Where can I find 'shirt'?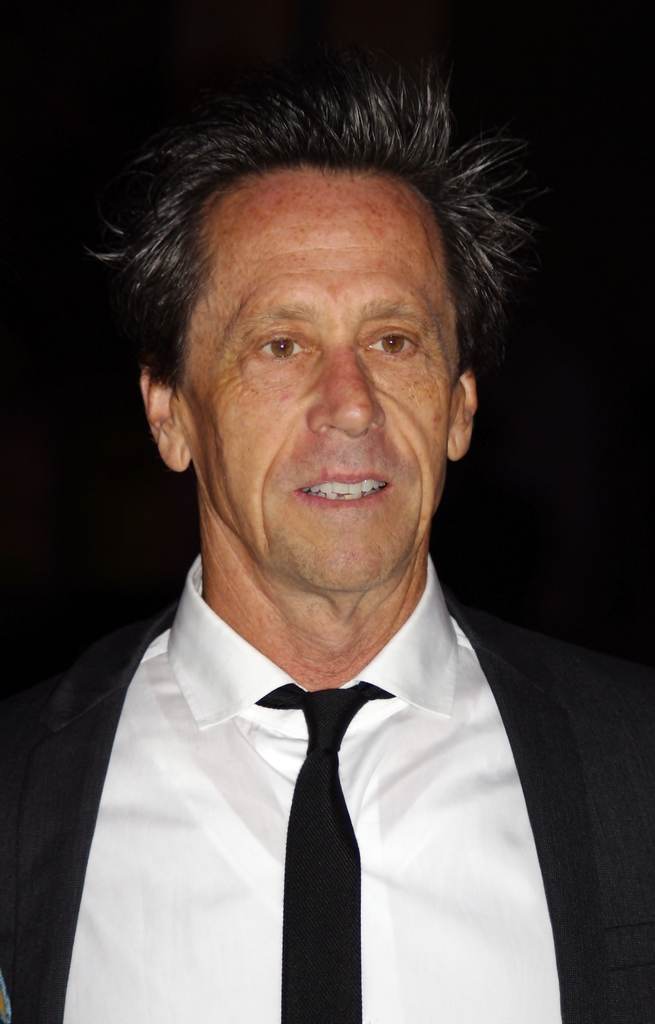
You can find it at 63/552/562/1023.
